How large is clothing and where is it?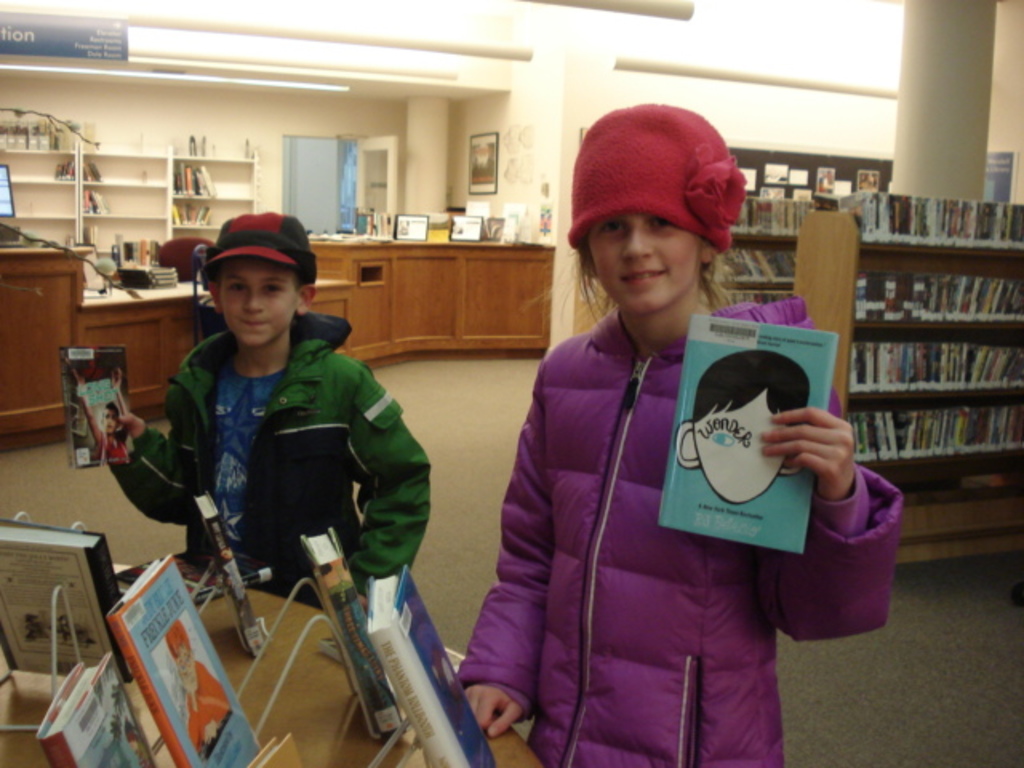
Bounding box: 106 307 430 608.
